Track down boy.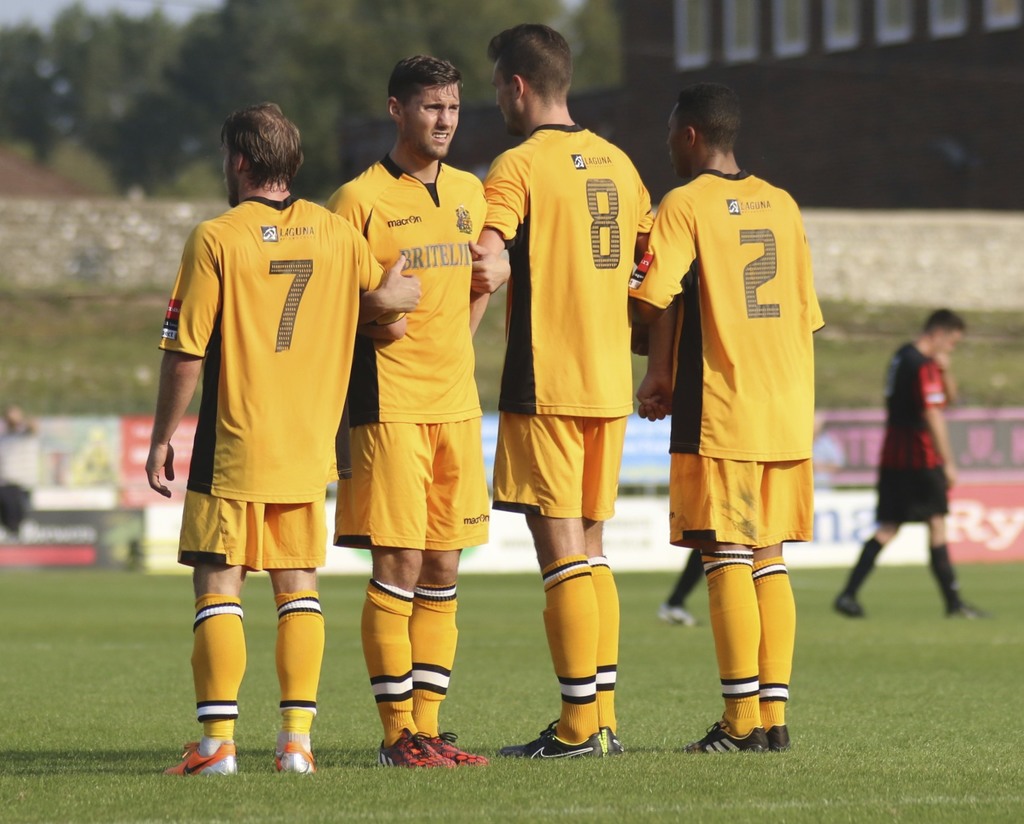
Tracked to bbox(829, 304, 993, 622).
